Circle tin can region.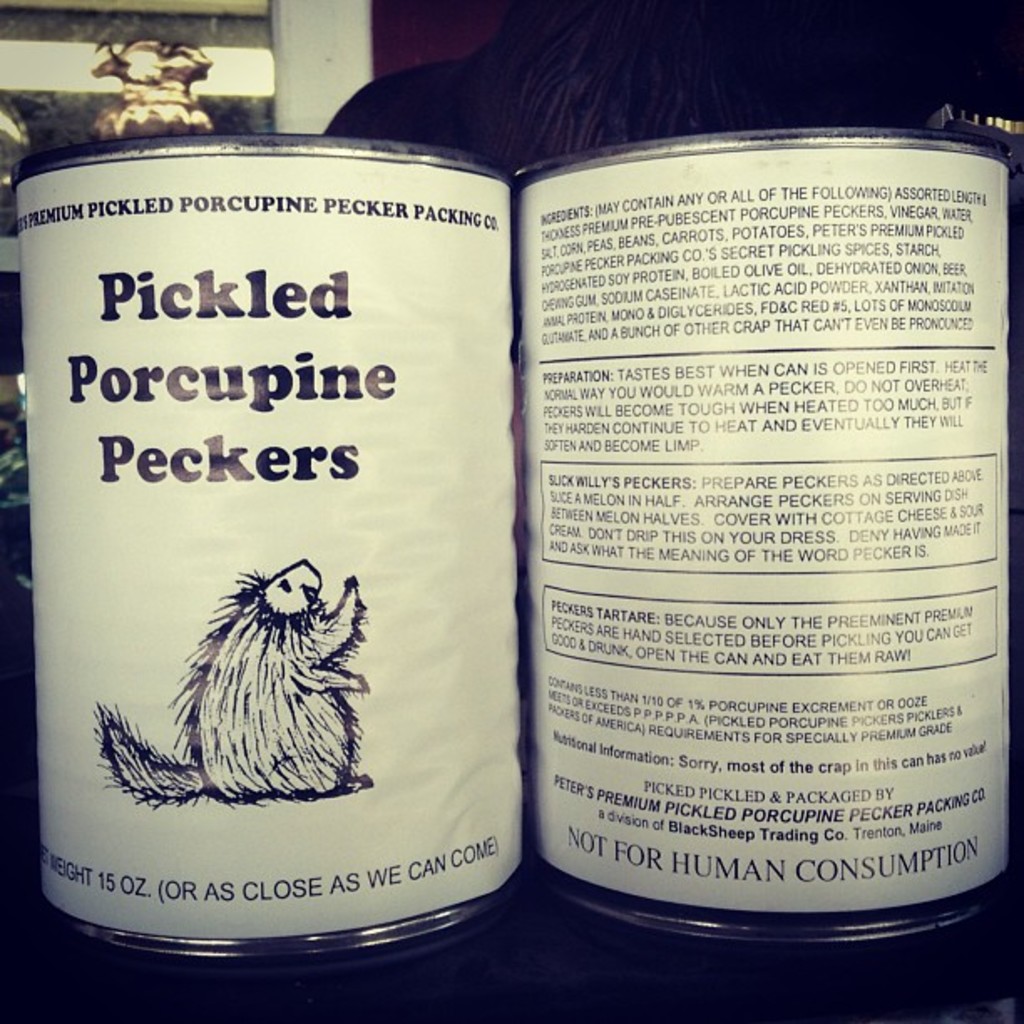
Region: <bbox>515, 107, 1019, 947</bbox>.
